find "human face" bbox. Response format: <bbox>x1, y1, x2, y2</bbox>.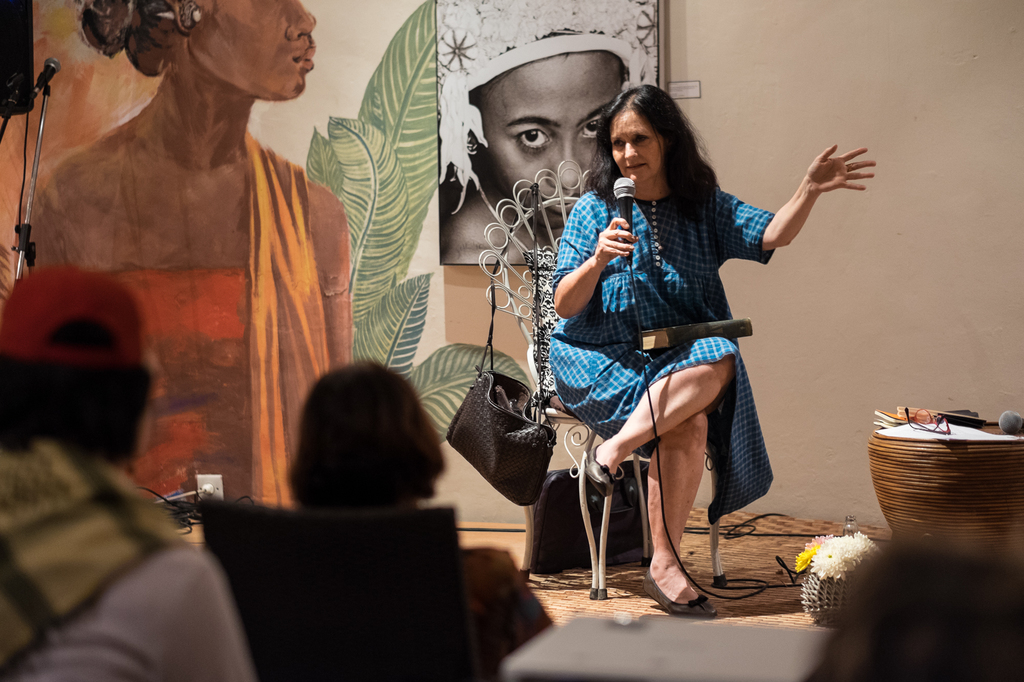
<bbox>483, 51, 624, 226</bbox>.
